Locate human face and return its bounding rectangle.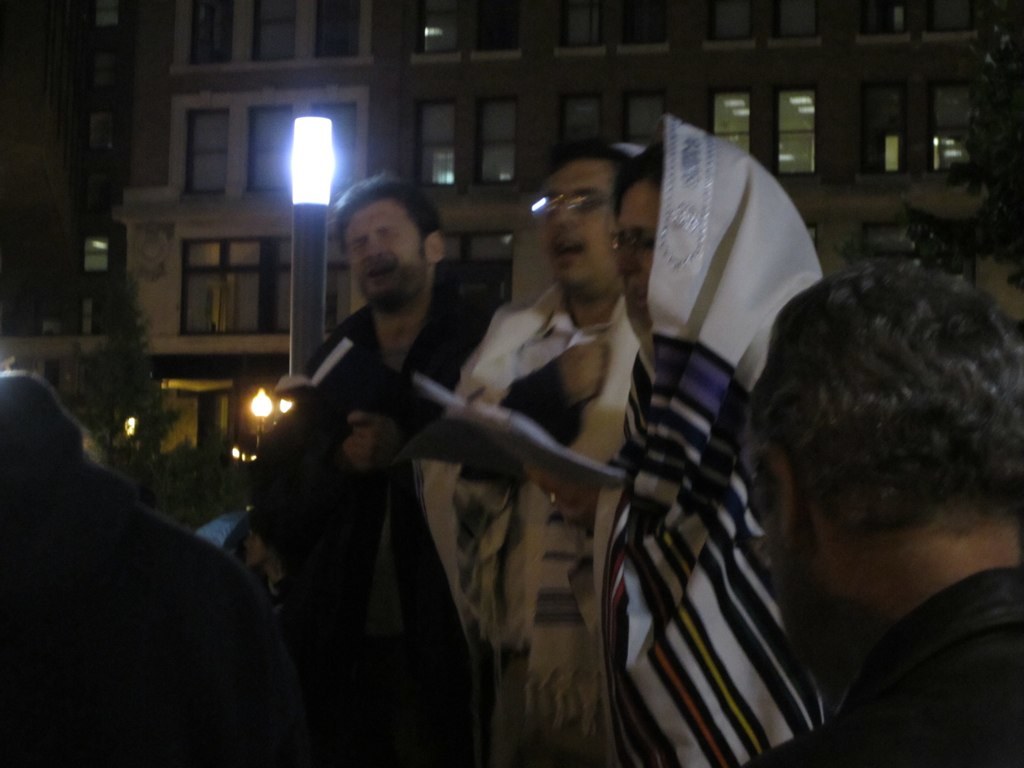
(544, 158, 618, 287).
